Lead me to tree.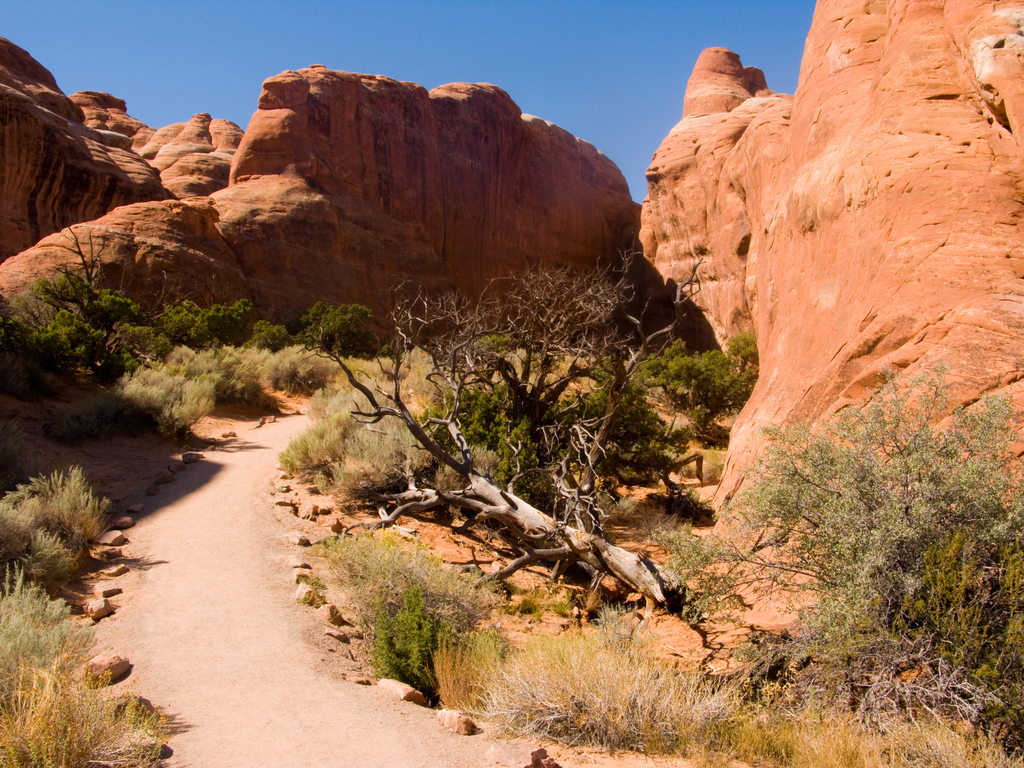
Lead to [401, 252, 640, 500].
